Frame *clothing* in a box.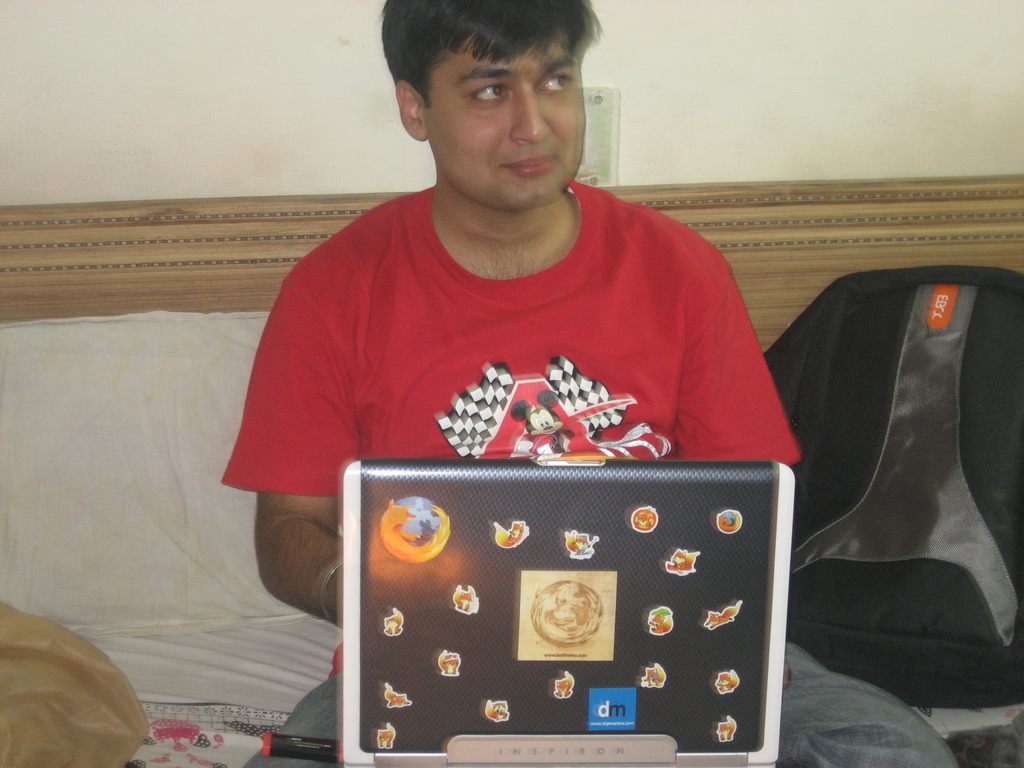
x1=219, y1=179, x2=957, y2=767.
